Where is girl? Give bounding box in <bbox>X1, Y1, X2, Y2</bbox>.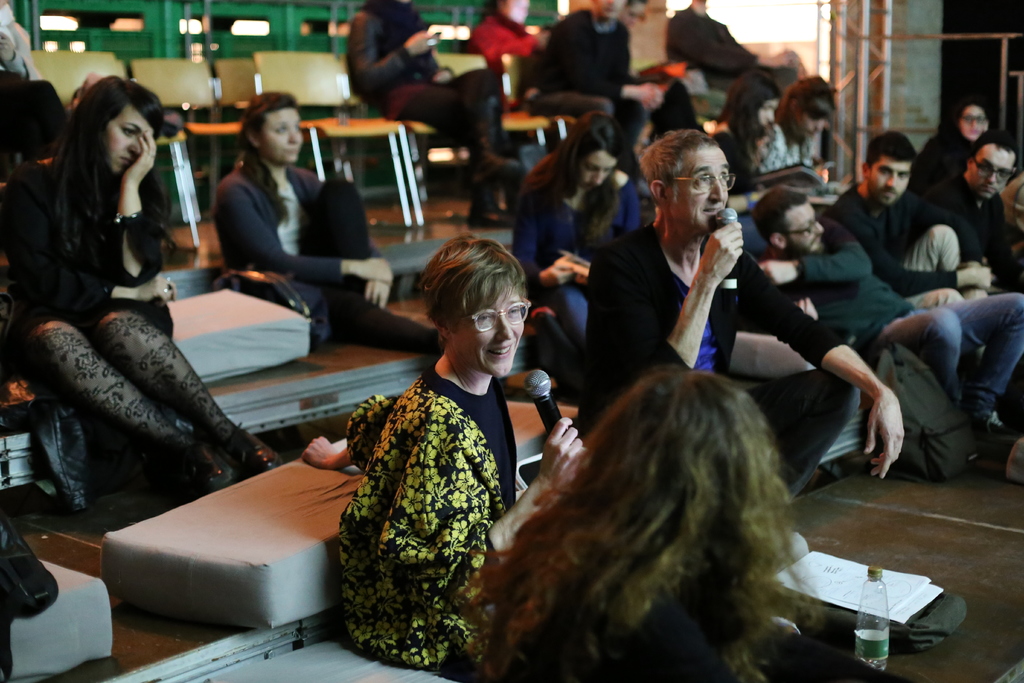
<bbox>0, 71, 288, 524</bbox>.
